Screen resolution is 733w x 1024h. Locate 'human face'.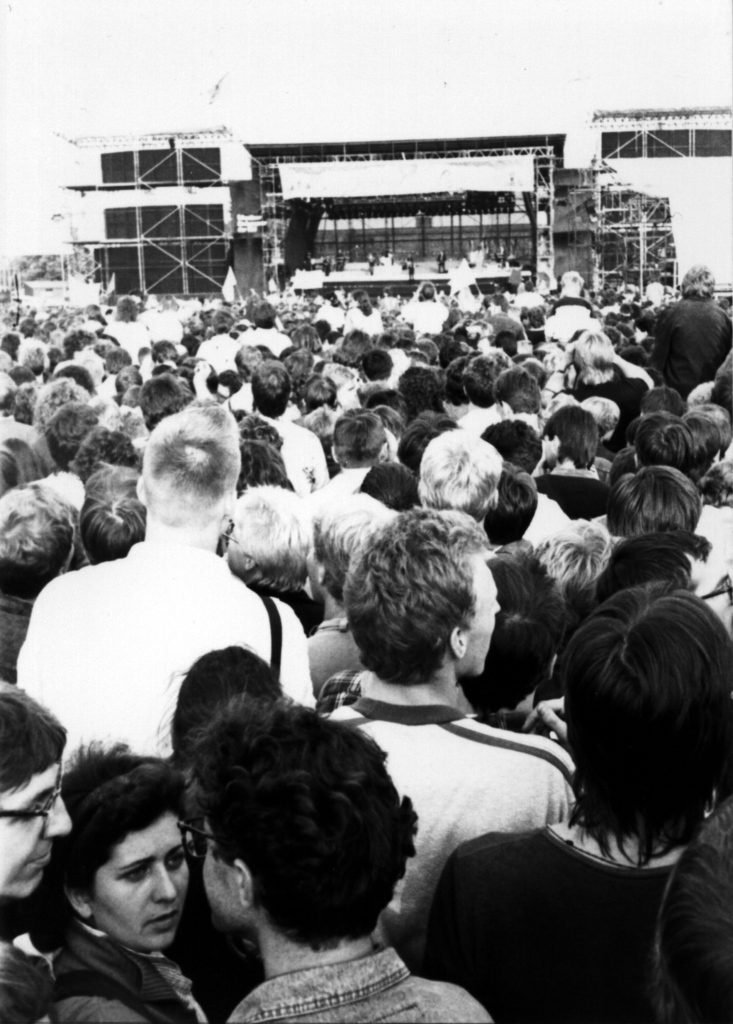
x1=92 y1=816 x2=189 y2=945.
